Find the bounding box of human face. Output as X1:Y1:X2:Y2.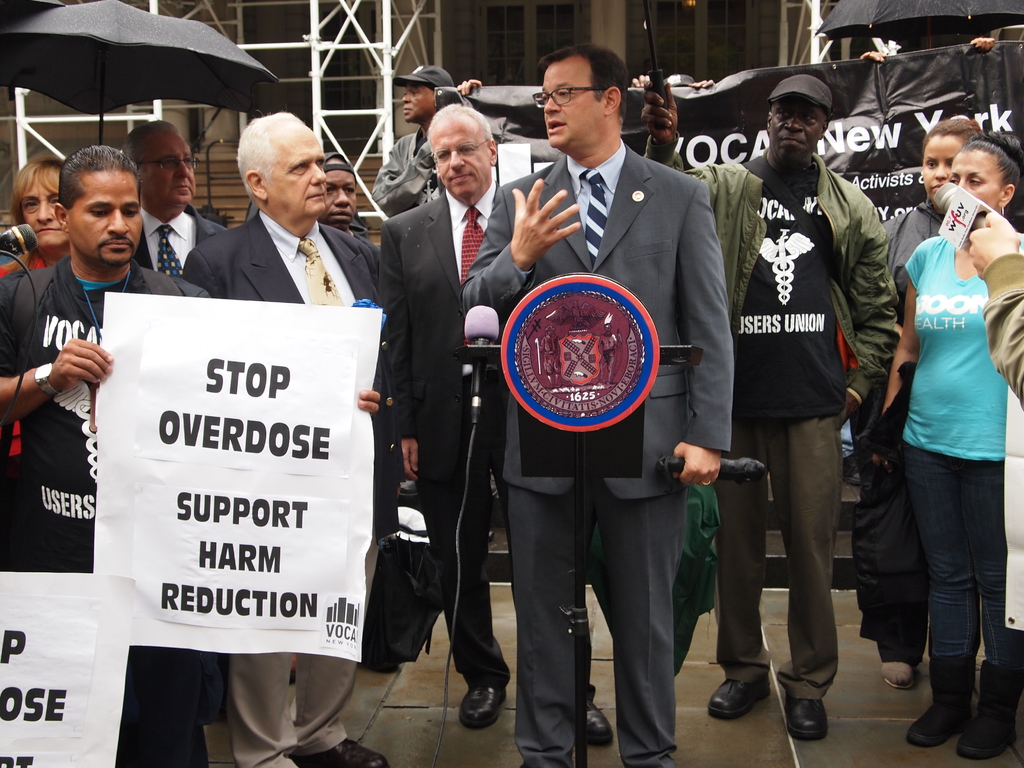
24:175:68:247.
